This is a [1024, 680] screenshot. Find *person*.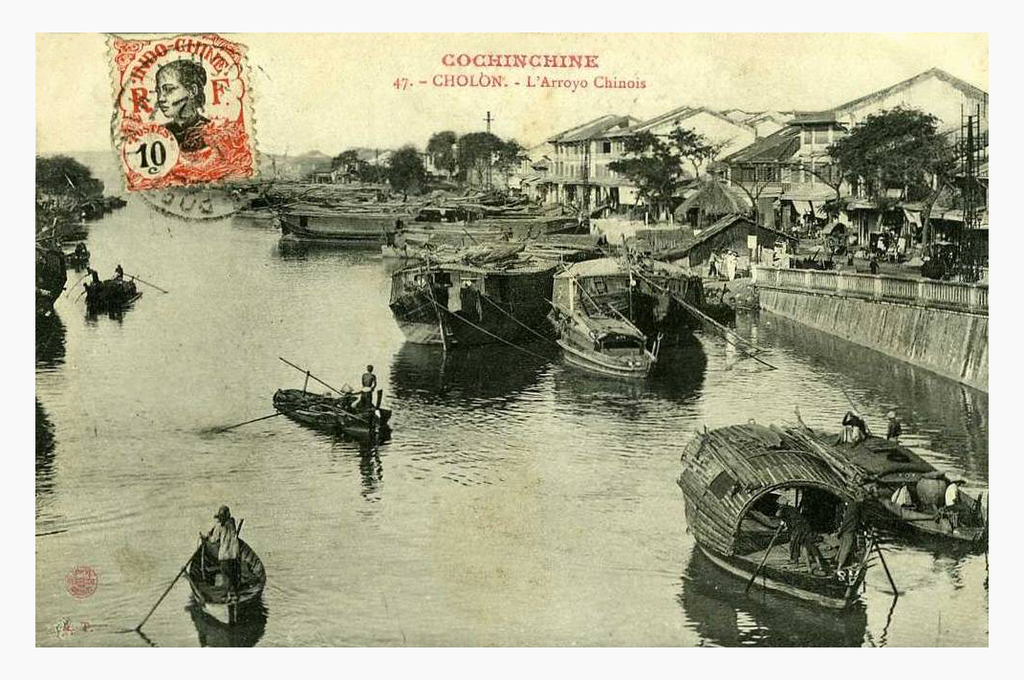
Bounding box: (197, 504, 243, 600).
